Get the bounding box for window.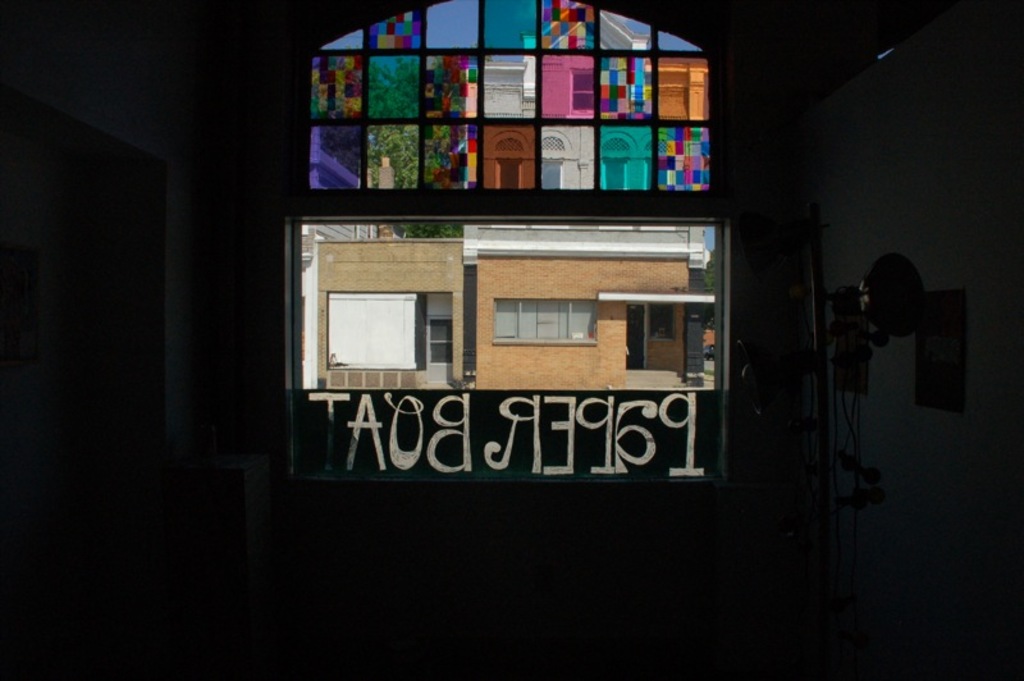
[564, 70, 598, 124].
